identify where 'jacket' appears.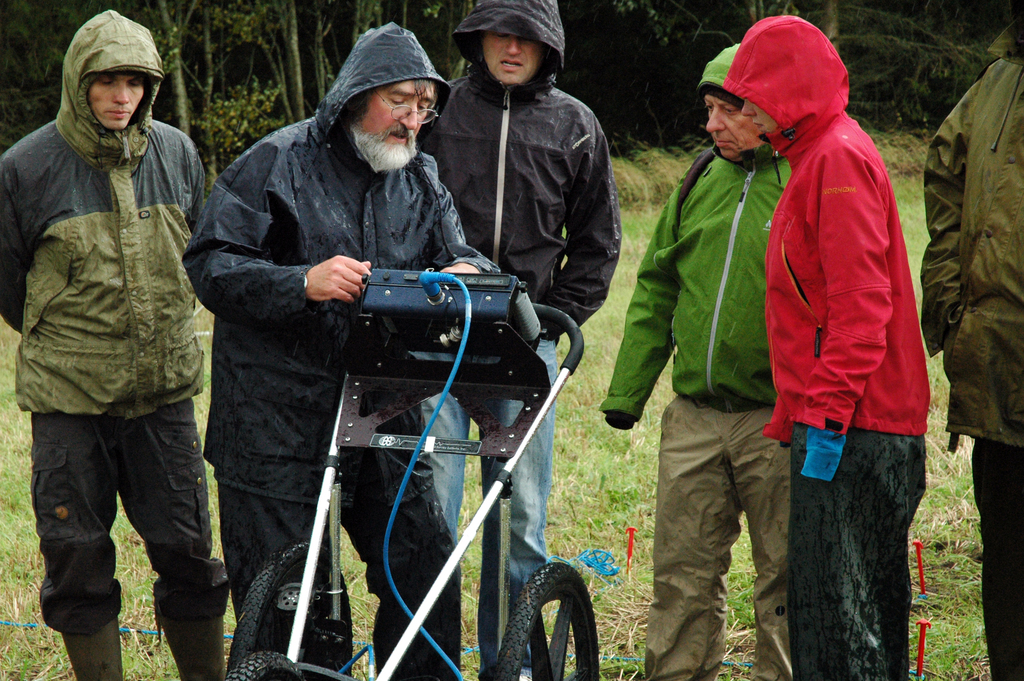
Appears at x1=175 y1=19 x2=504 y2=514.
